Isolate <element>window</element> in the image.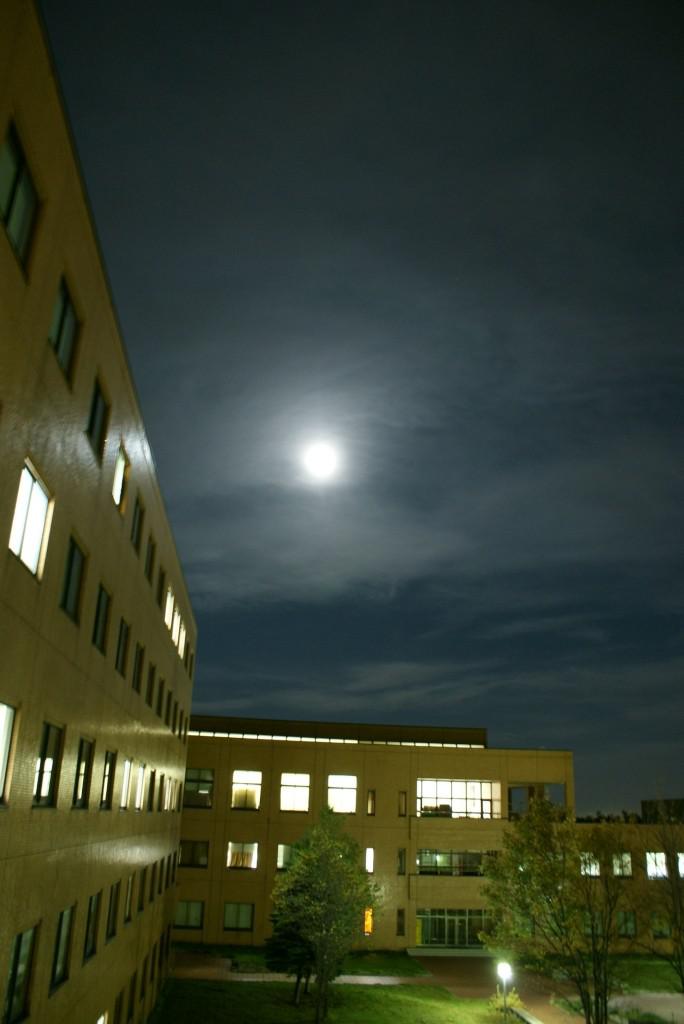
Isolated region: (136, 755, 139, 803).
